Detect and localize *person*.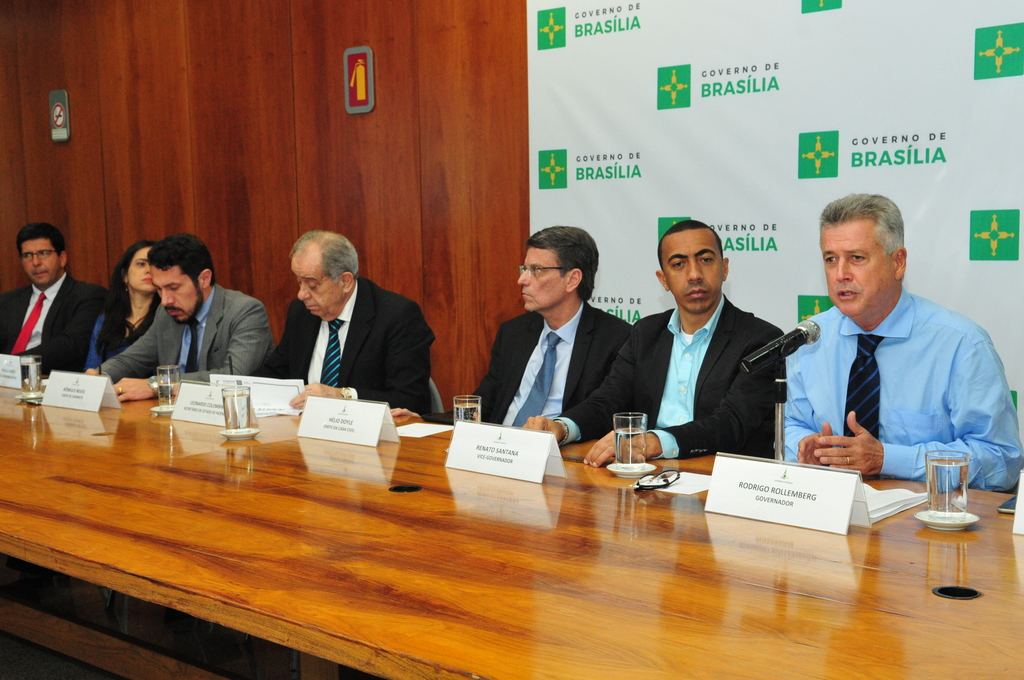
Localized at locate(81, 240, 164, 378).
